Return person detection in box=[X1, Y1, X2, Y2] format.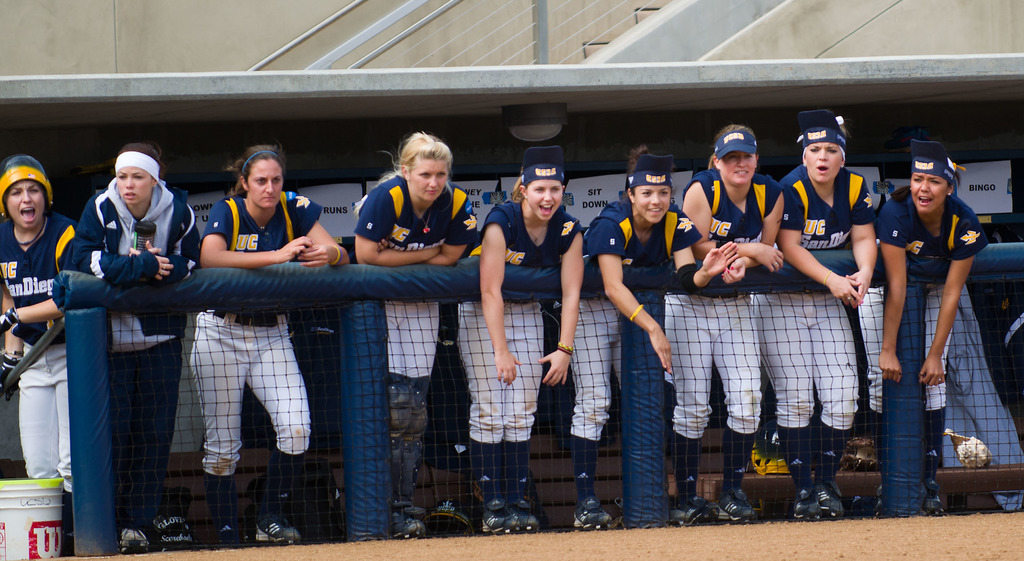
box=[774, 106, 884, 514].
